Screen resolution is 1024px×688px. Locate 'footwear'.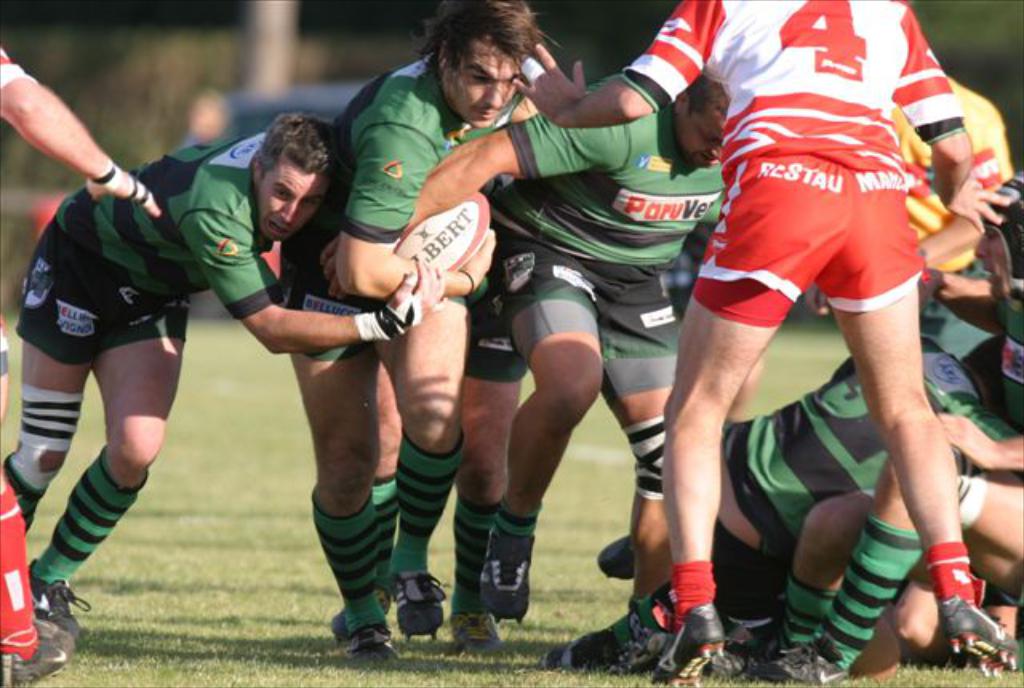
{"x1": 597, "y1": 536, "x2": 632, "y2": 584}.
